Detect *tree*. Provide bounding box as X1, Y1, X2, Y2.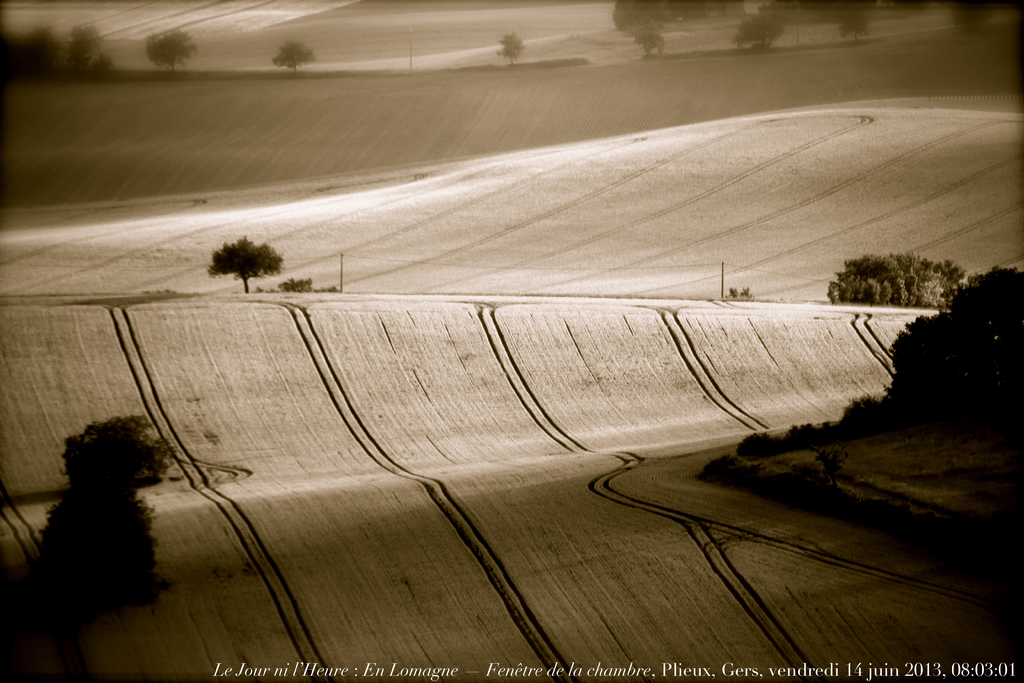
201, 222, 278, 290.
